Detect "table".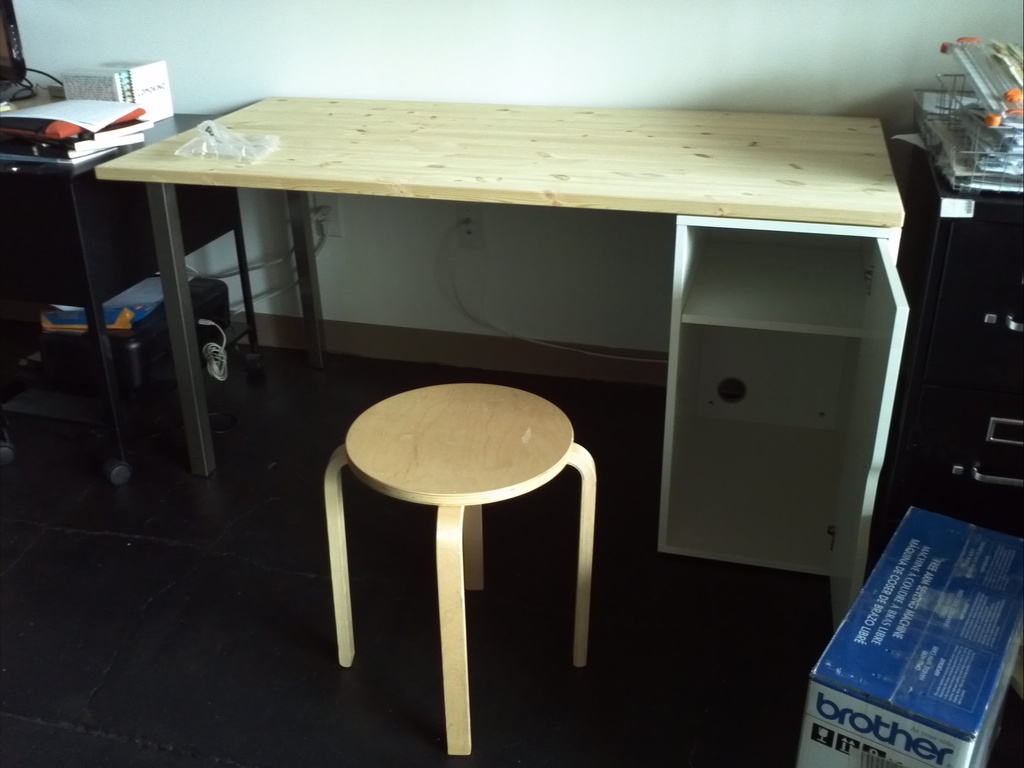
Detected at 899 116 1023 552.
